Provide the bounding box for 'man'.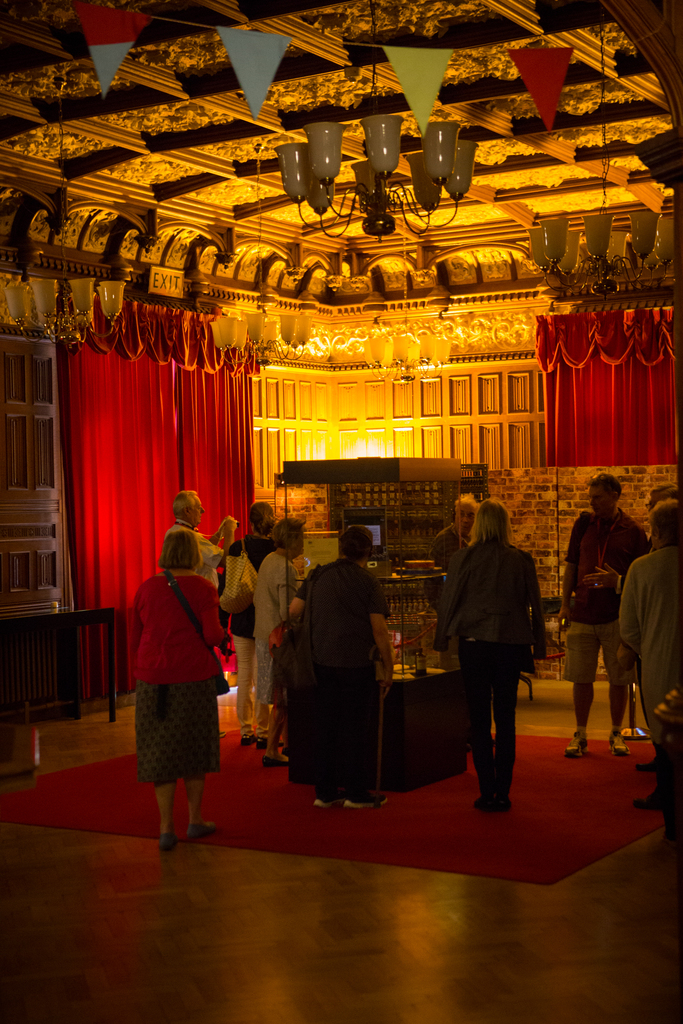
(285,526,406,810).
